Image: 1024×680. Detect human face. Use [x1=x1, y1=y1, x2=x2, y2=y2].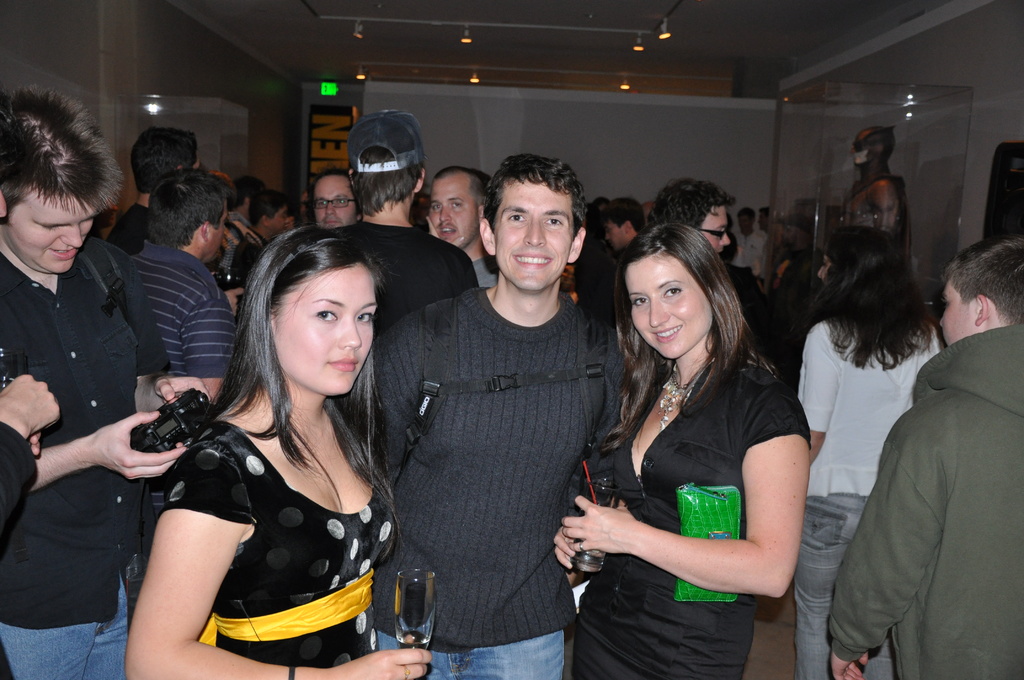
[x1=939, y1=280, x2=975, y2=345].
